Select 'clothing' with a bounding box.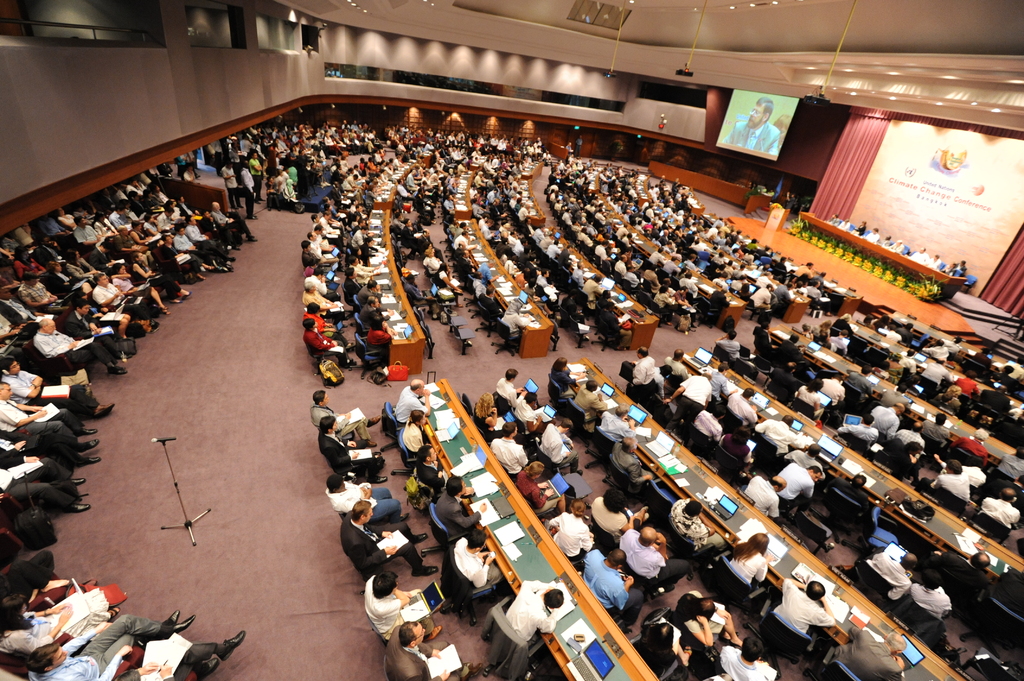
bbox=[515, 401, 539, 426].
